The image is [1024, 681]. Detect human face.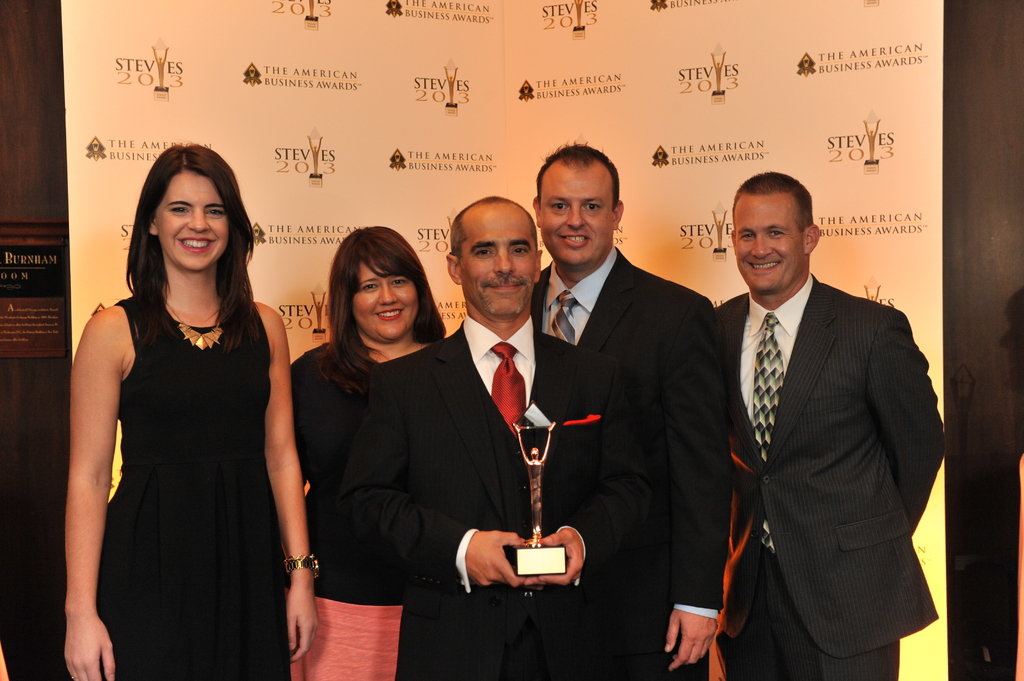
Detection: [left=352, top=252, right=423, bottom=340].
